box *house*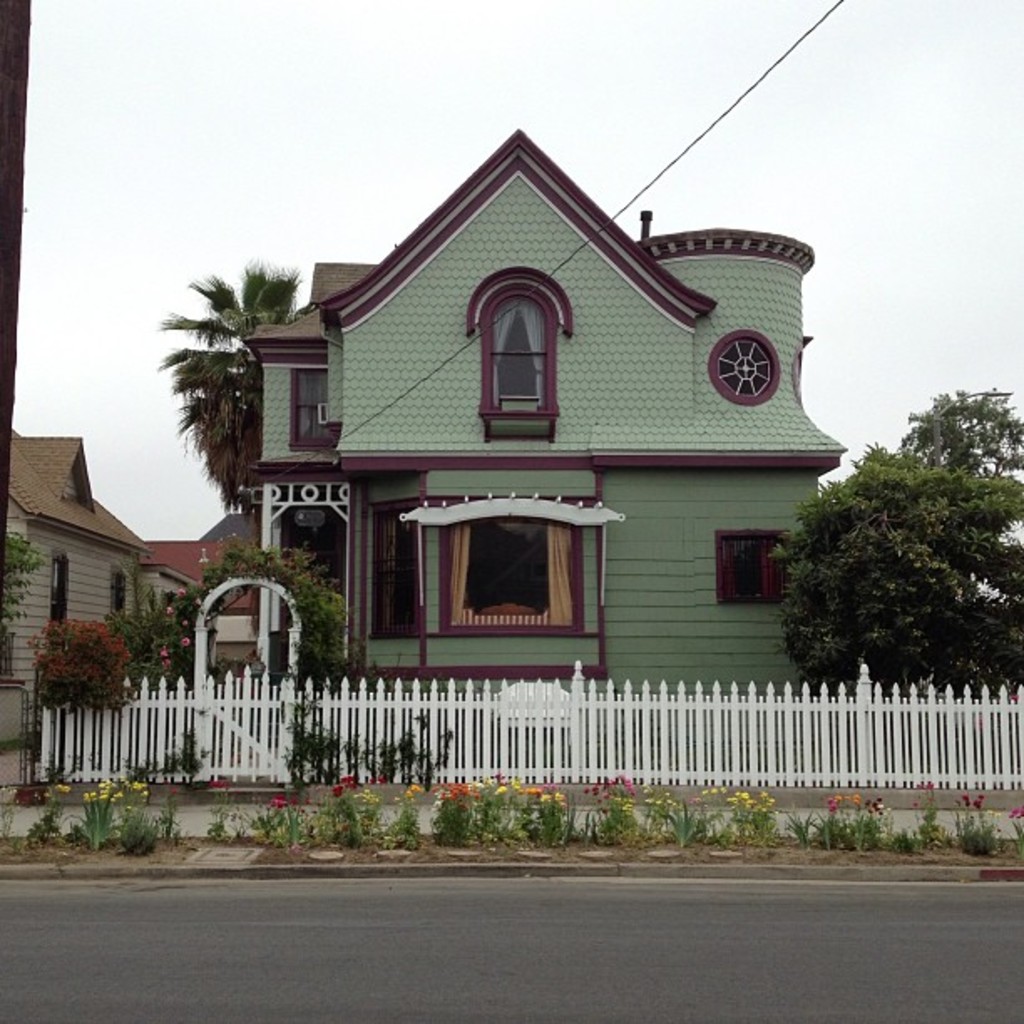
0, 427, 146, 746
